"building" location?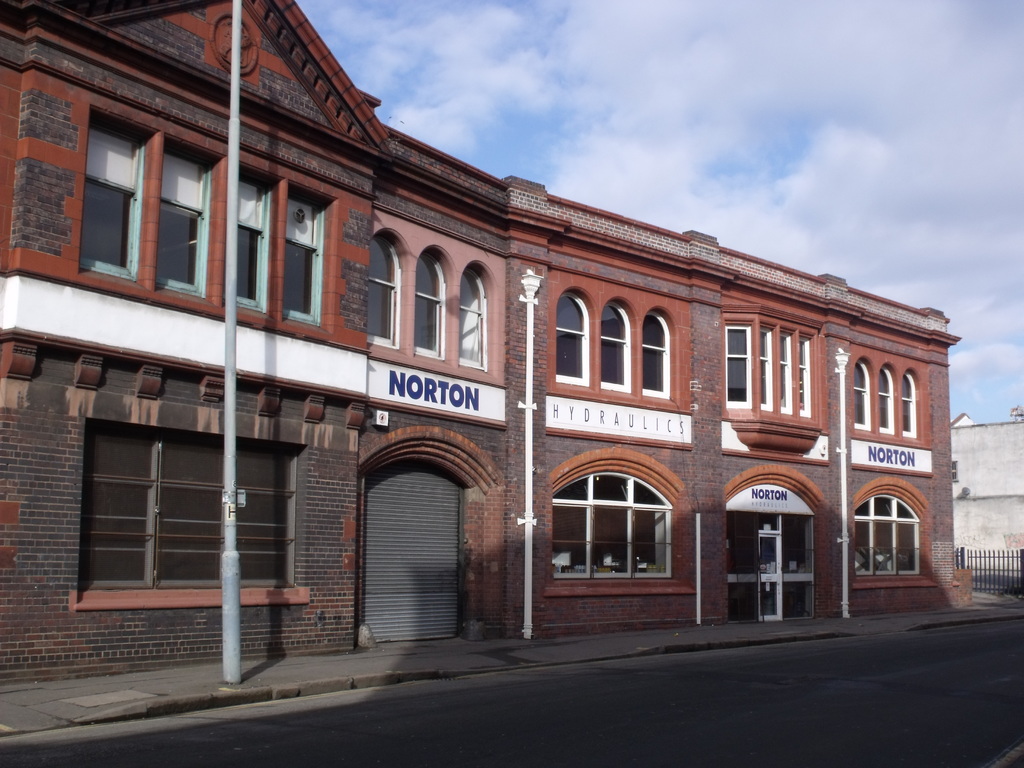
x1=0 y1=0 x2=973 y2=684
